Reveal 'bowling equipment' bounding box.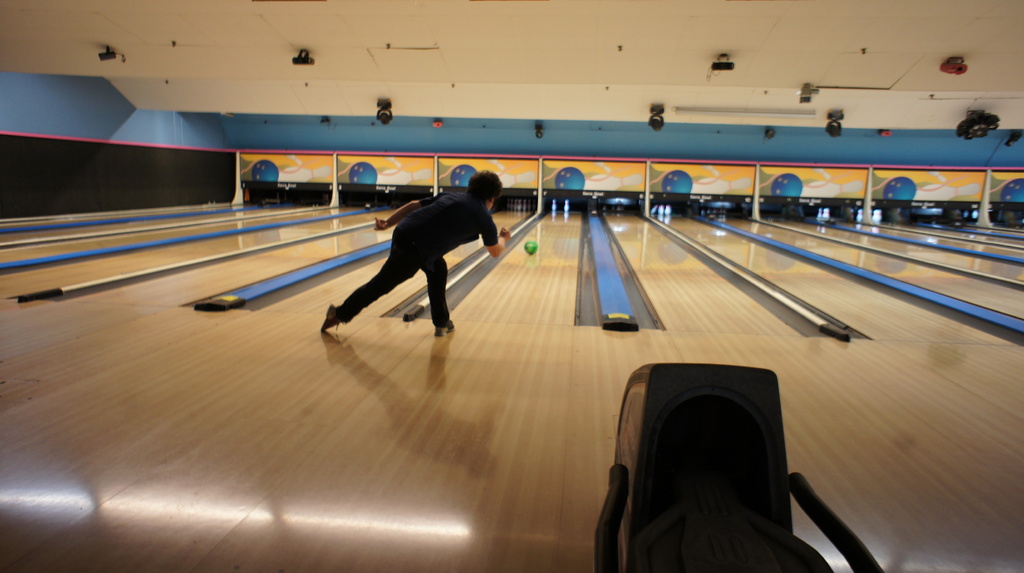
Revealed: region(1004, 180, 1023, 202).
